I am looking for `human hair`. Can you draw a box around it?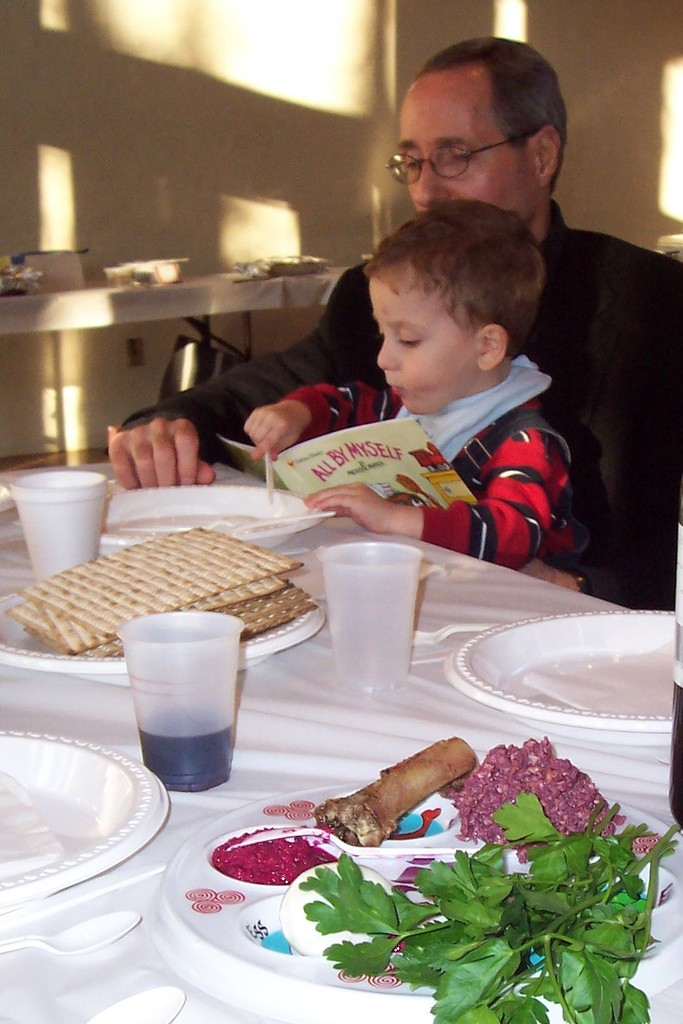
Sure, the bounding box is 384, 48, 571, 182.
